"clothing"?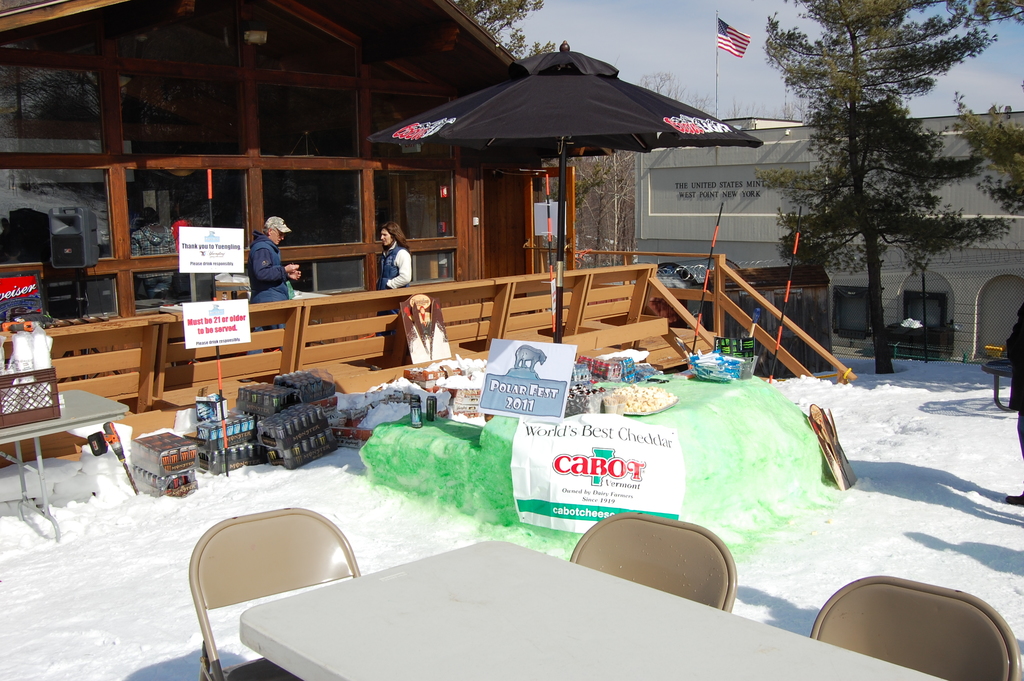
locate(1006, 302, 1023, 455)
